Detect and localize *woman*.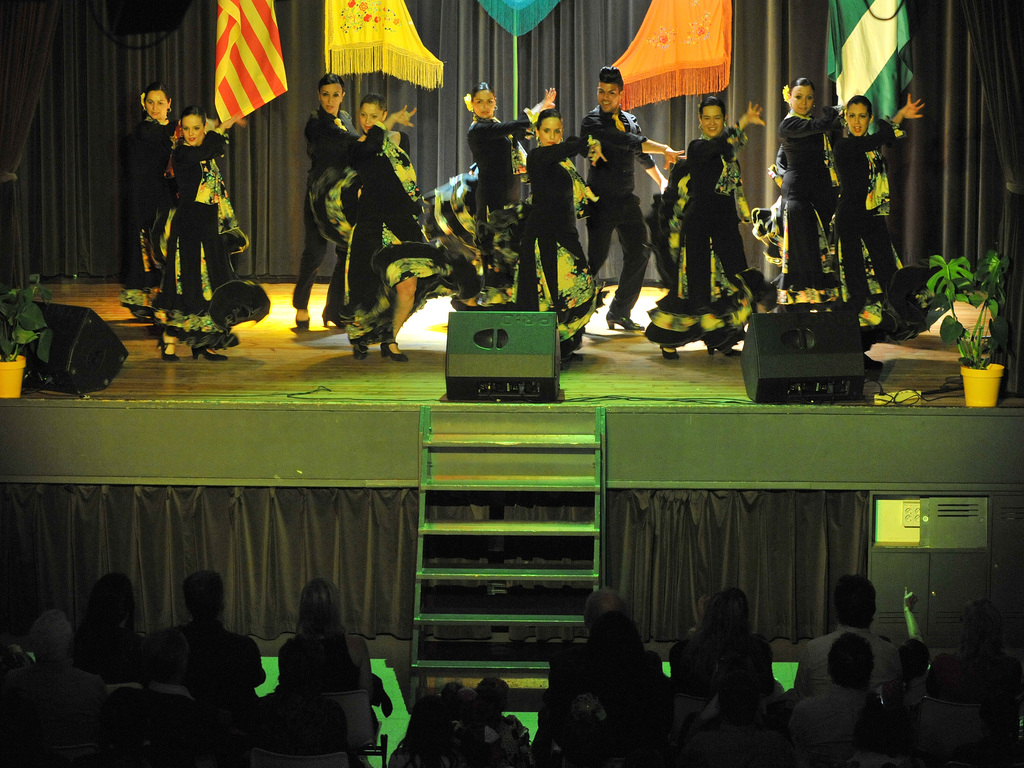
Localized at {"left": 152, "top": 108, "right": 250, "bottom": 358}.
